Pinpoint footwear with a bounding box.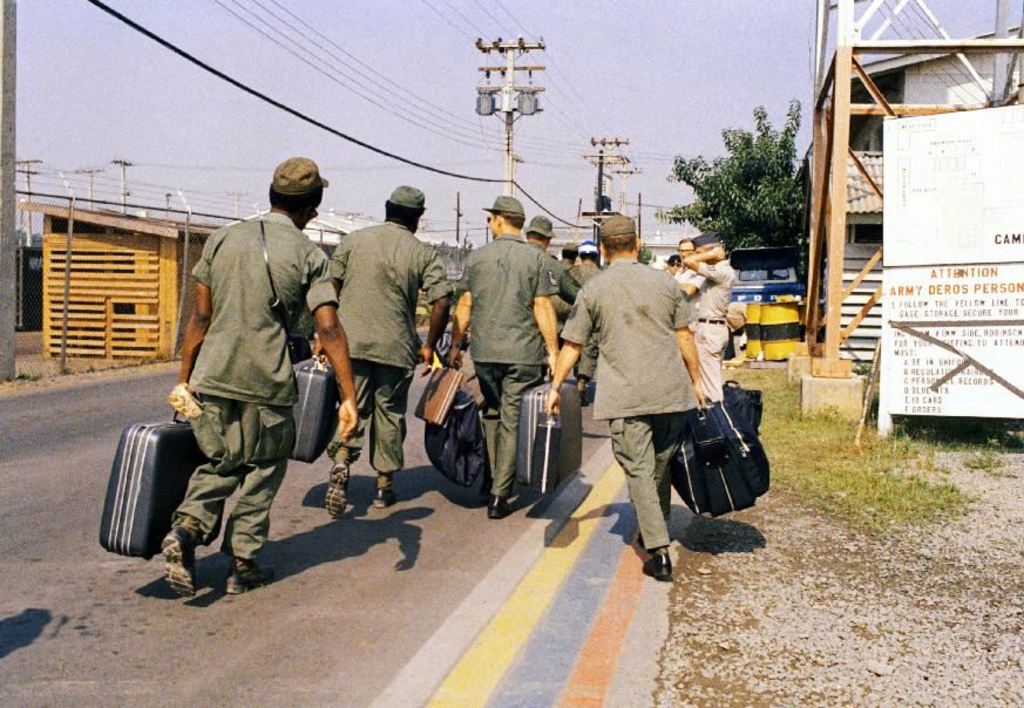
644 551 669 578.
